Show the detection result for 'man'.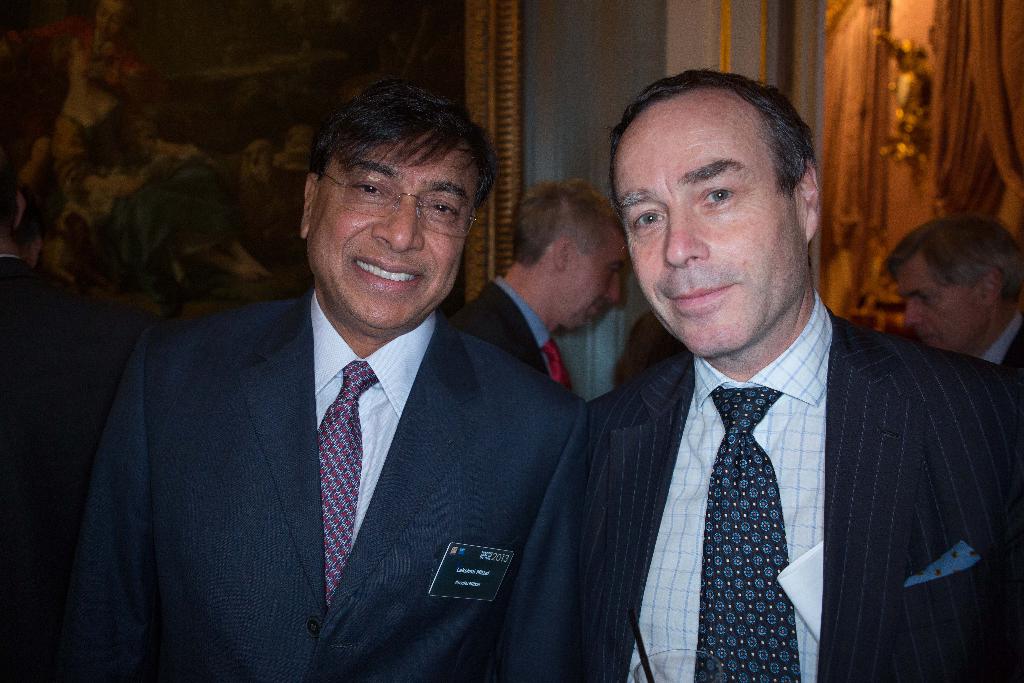
0/165/115/682.
